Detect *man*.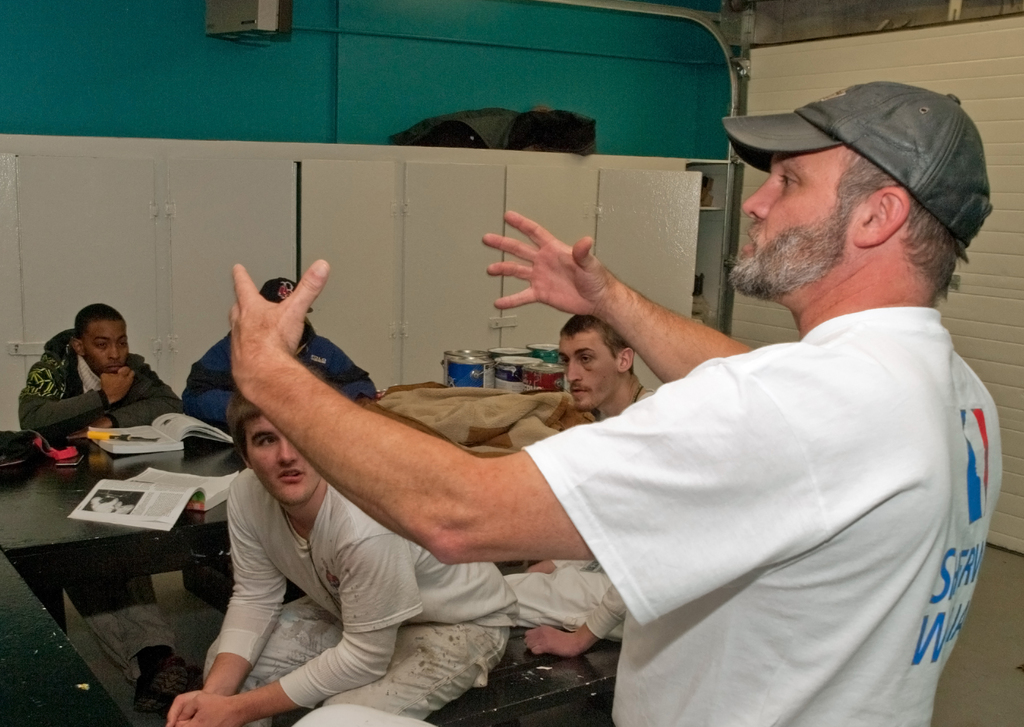
Detected at pyautogui.locateOnScreen(308, 109, 996, 712).
